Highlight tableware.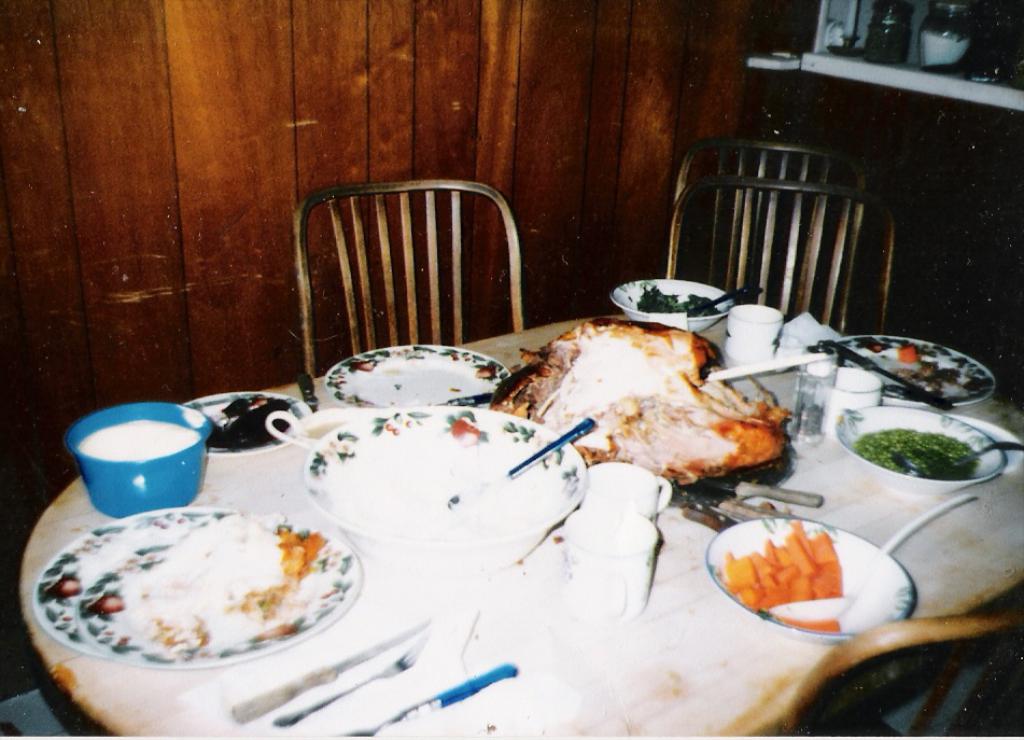
Highlighted region: locate(337, 658, 521, 739).
